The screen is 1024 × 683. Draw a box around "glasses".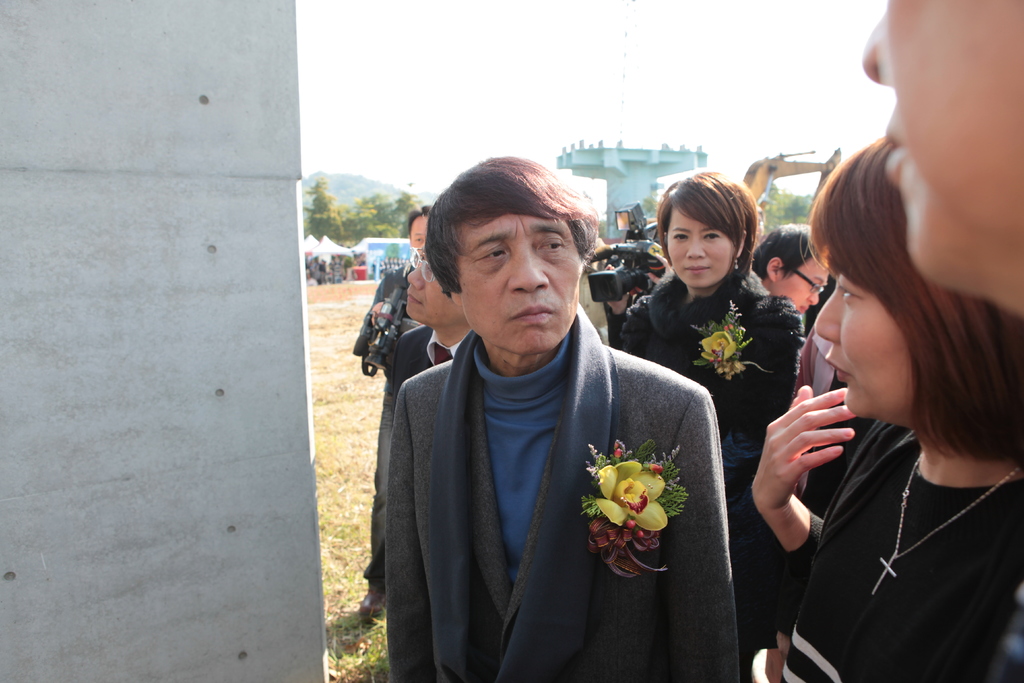
bbox(406, 245, 439, 286).
